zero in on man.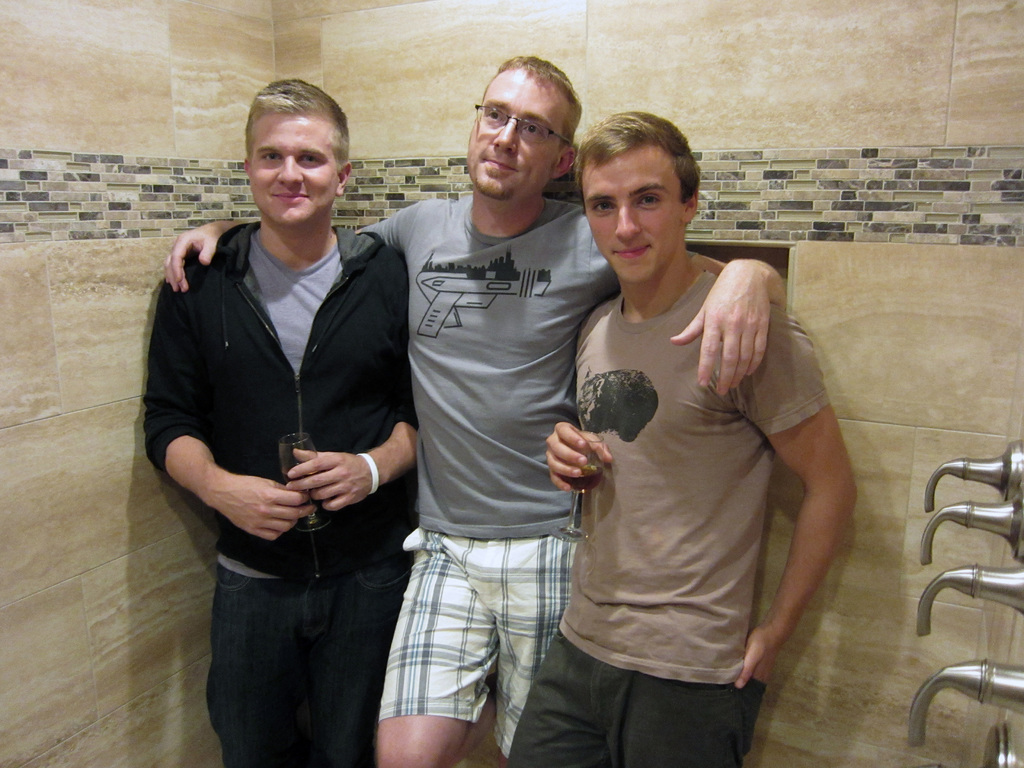
Zeroed in: <box>161,52,788,767</box>.
